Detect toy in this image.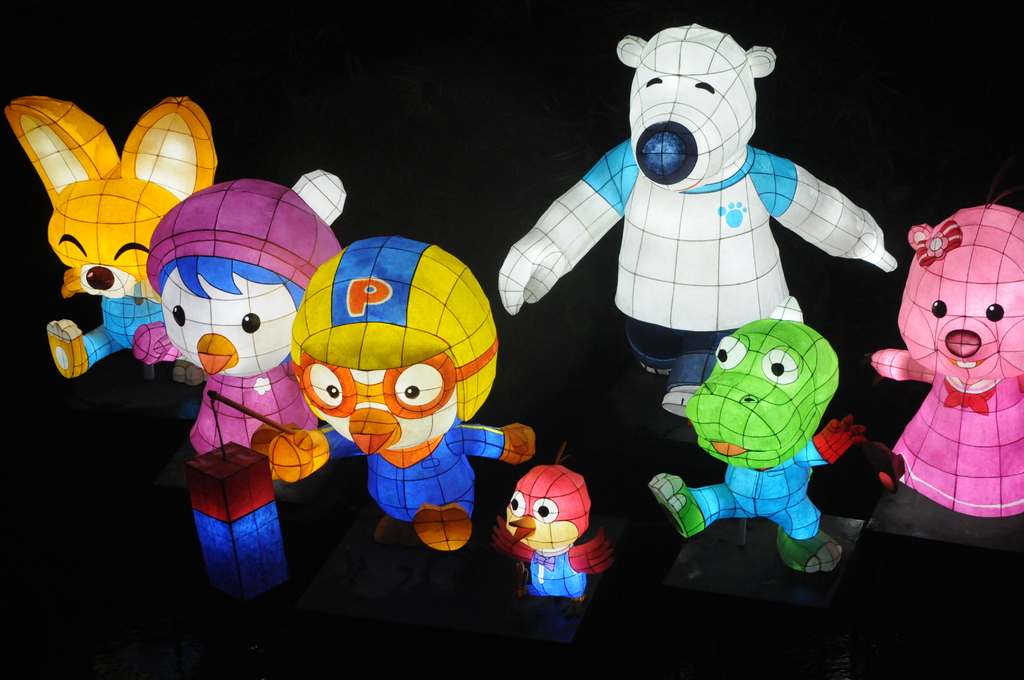
Detection: crop(0, 88, 229, 381).
